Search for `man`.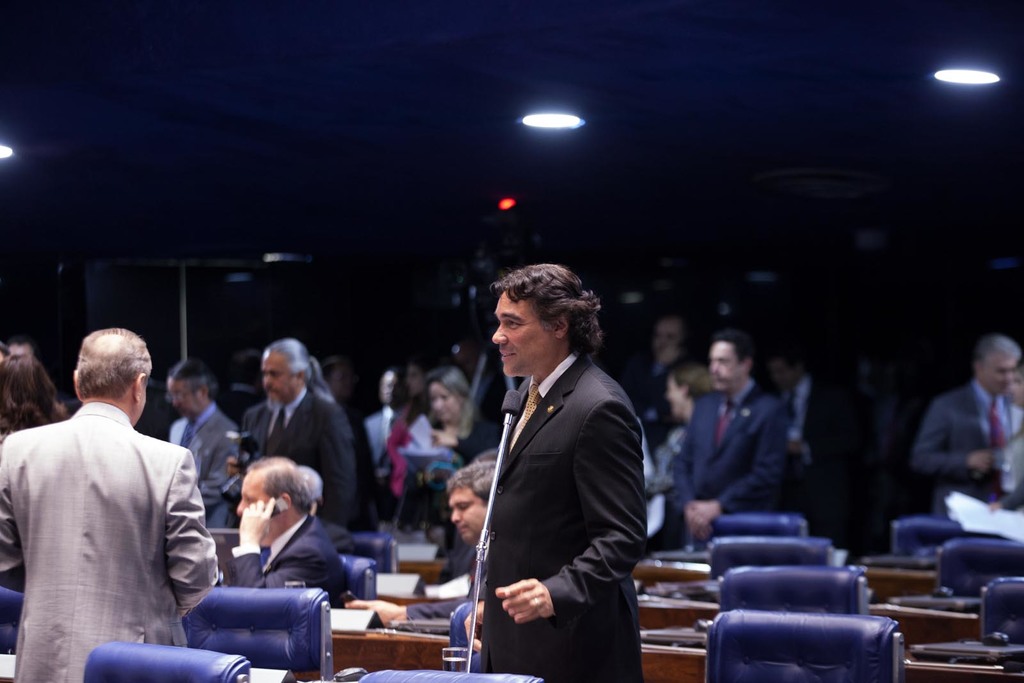
Found at (225, 453, 348, 593).
